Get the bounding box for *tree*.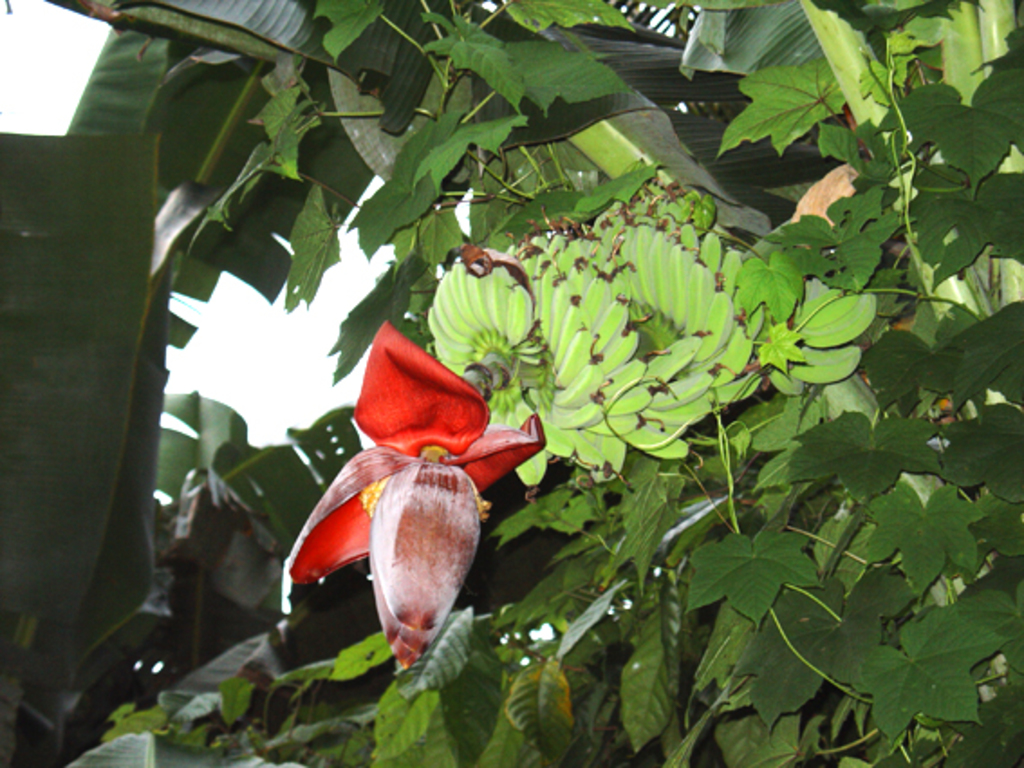
Rect(23, 29, 1023, 745).
